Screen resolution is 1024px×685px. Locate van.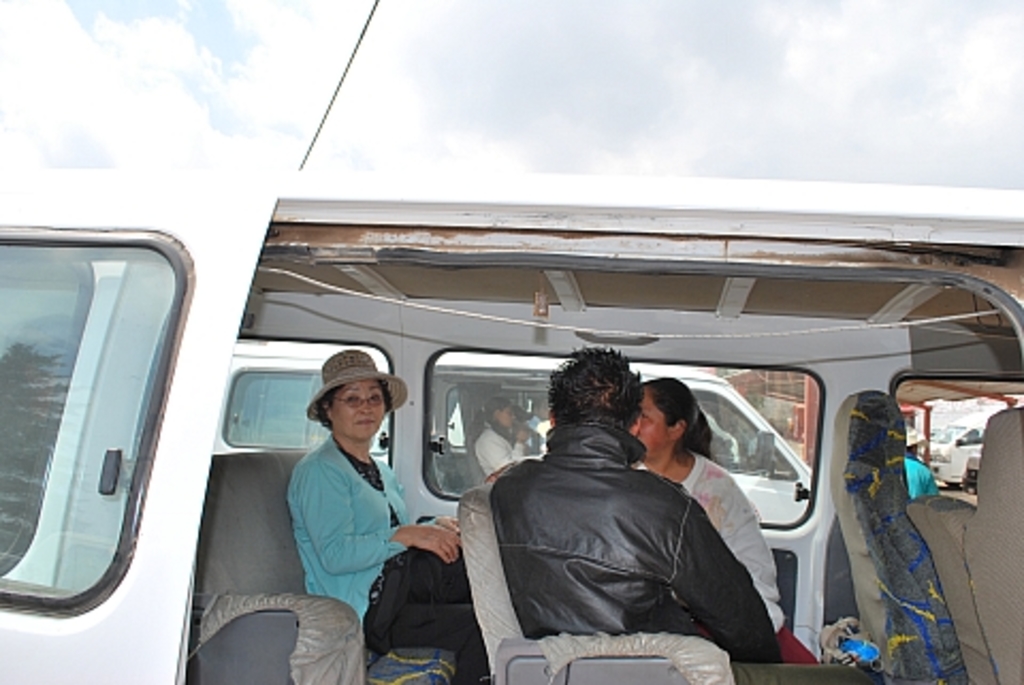
[x1=209, y1=346, x2=817, y2=525].
